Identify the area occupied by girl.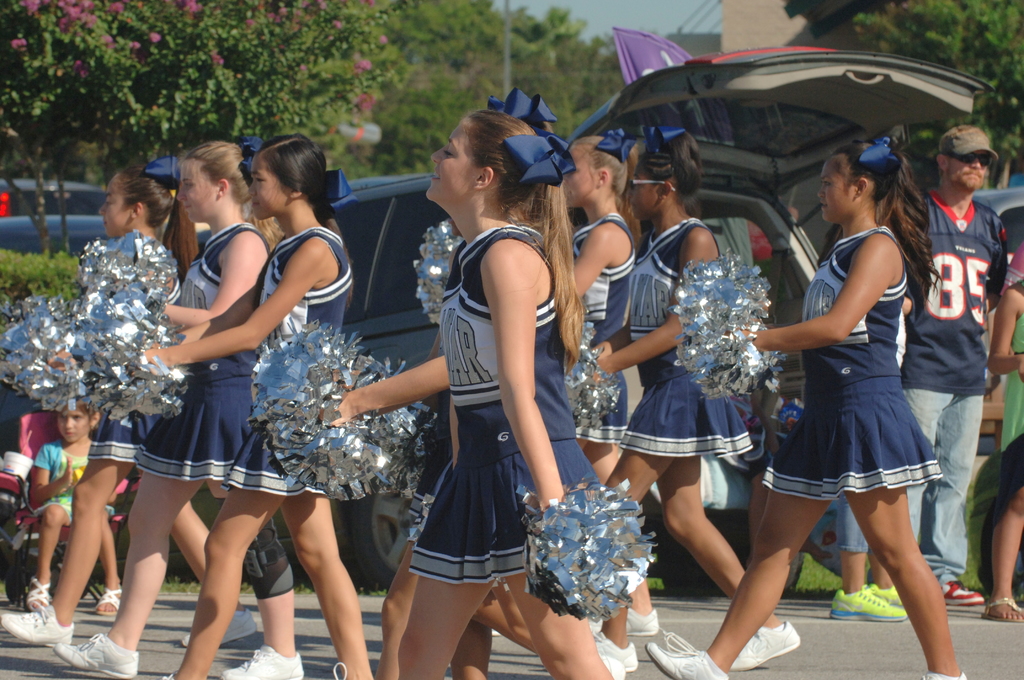
Area: crop(592, 127, 802, 672).
